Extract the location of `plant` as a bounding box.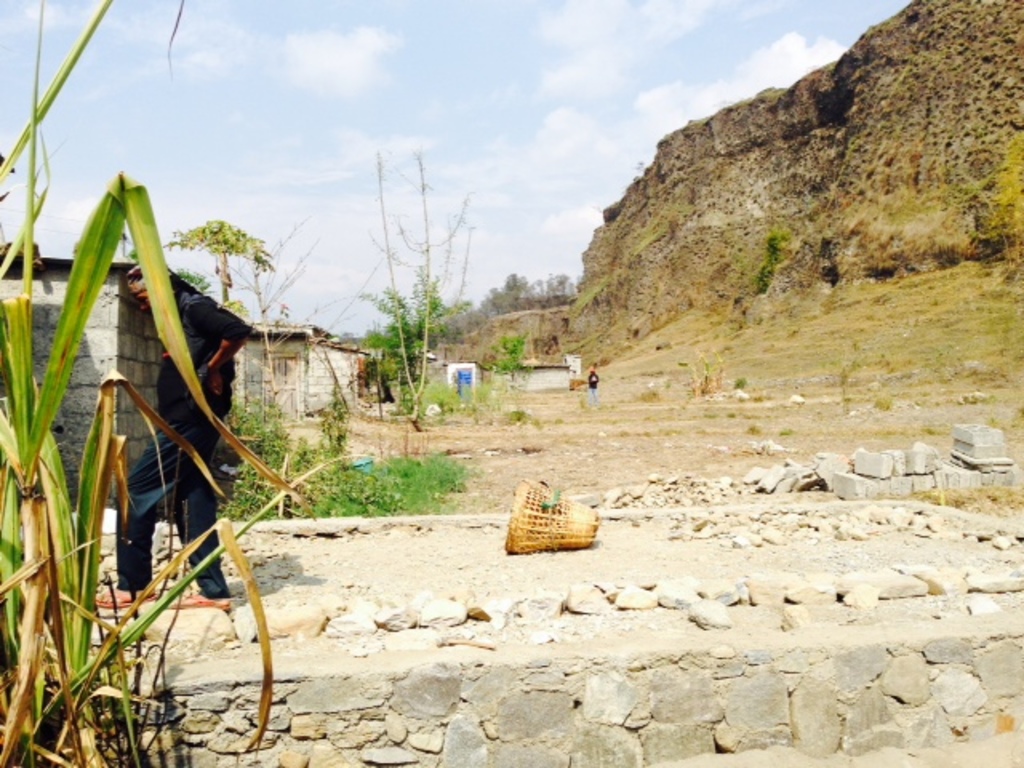
x1=698, y1=357, x2=715, y2=394.
